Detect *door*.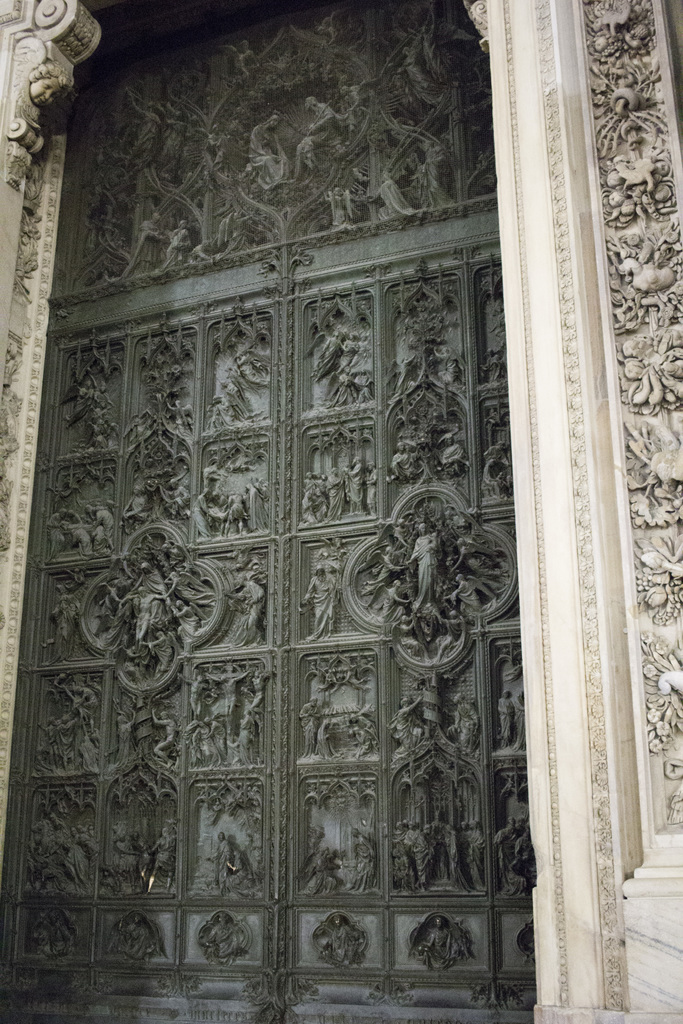
Detected at (5, 220, 537, 1023).
